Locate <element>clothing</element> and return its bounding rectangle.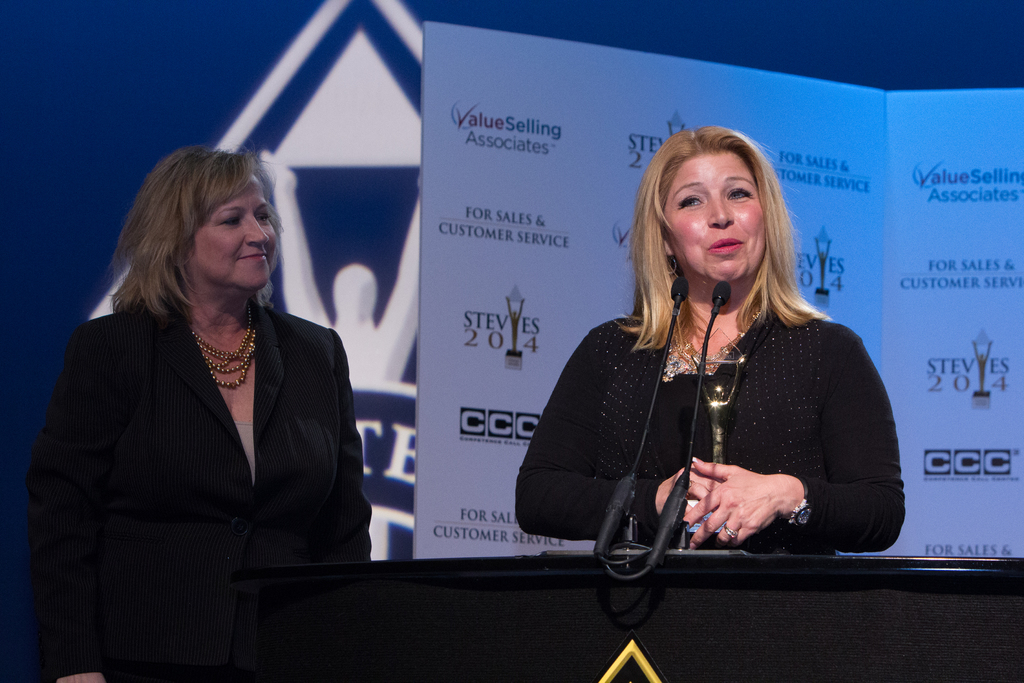
[25, 294, 376, 682].
